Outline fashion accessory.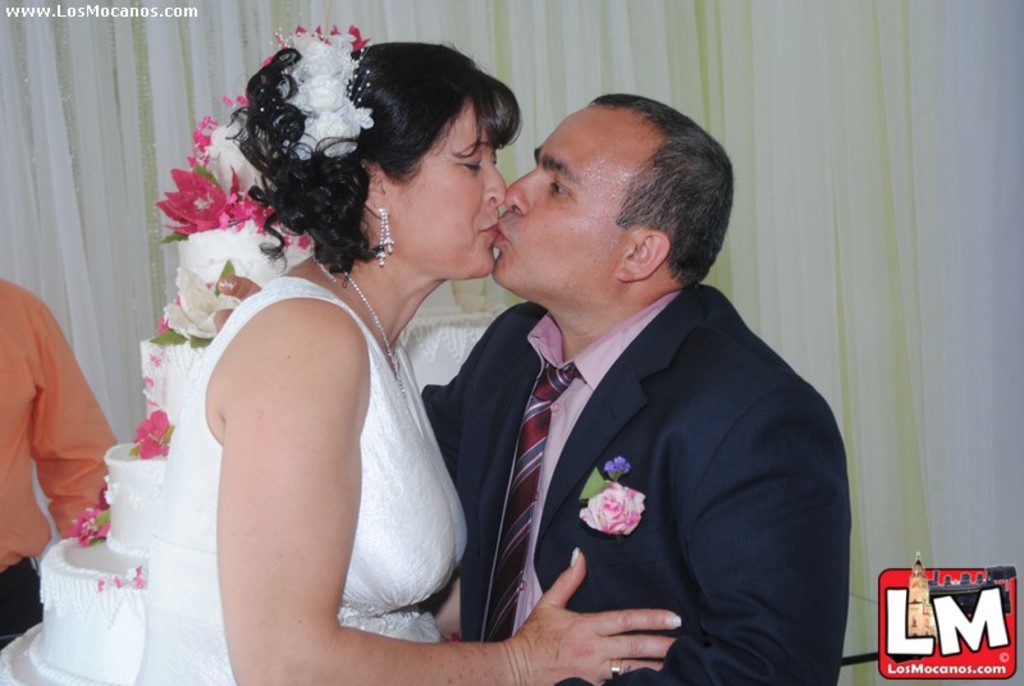
Outline: bbox(611, 660, 625, 677).
